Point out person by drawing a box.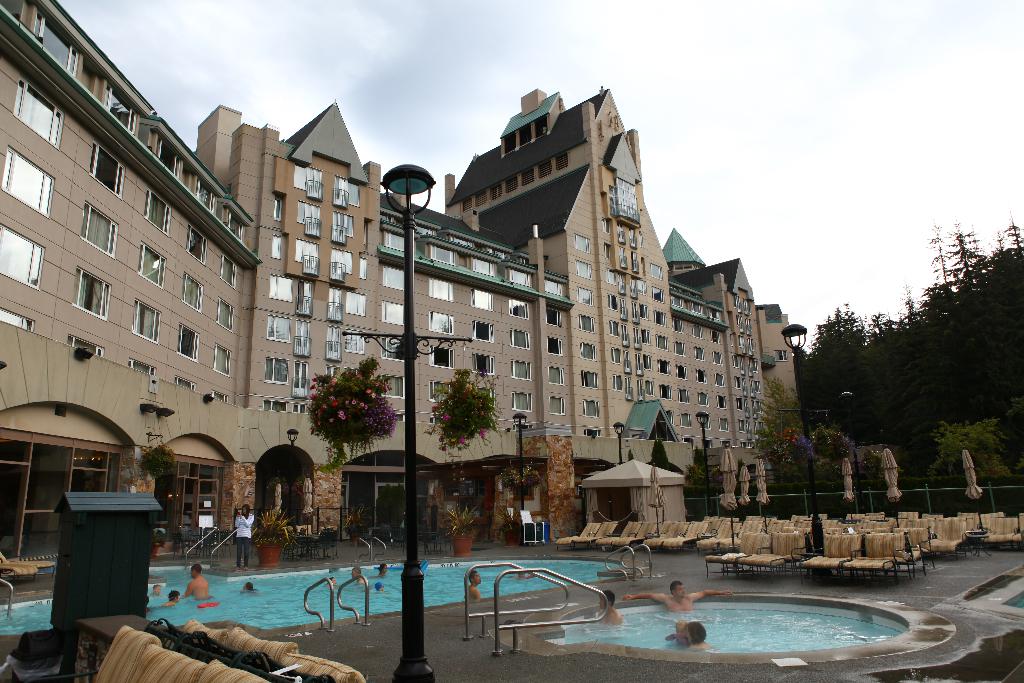
region(670, 619, 692, 644).
